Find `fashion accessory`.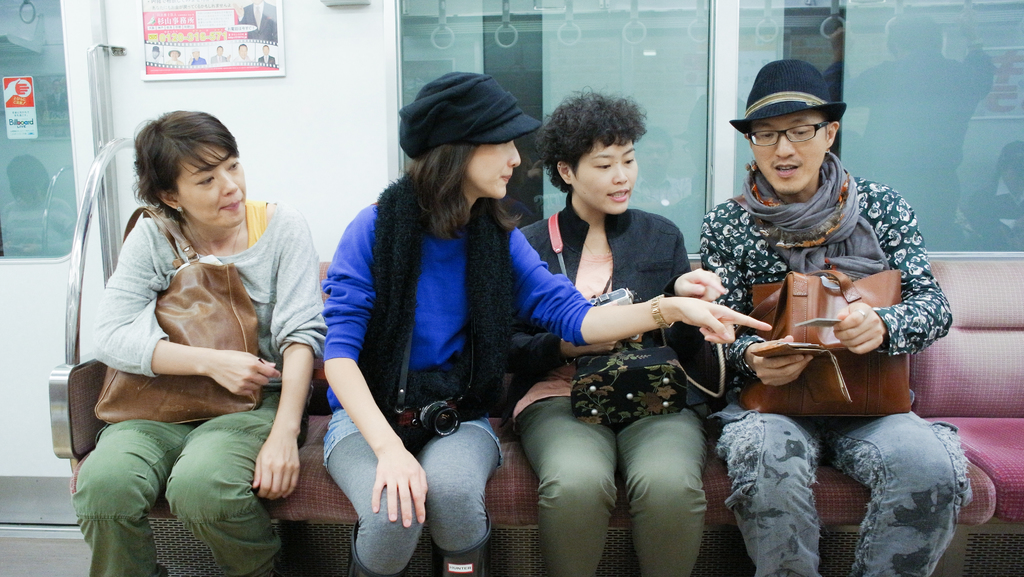
bbox=(650, 294, 670, 333).
